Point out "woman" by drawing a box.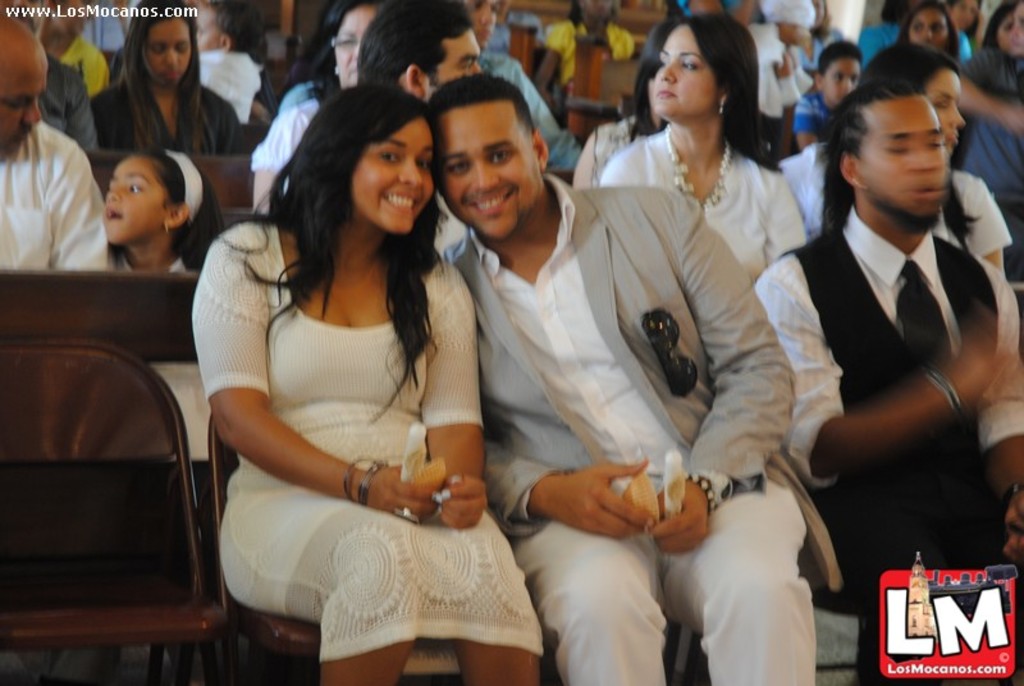
[x1=883, y1=4, x2=959, y2=128].
